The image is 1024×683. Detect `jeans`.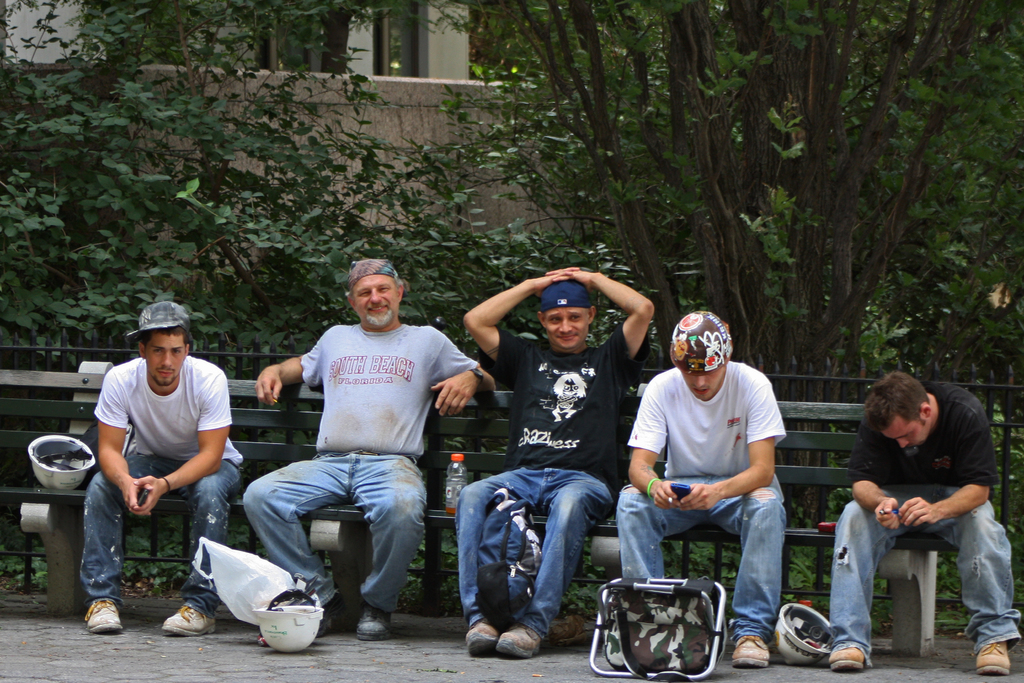
Detection: 618 476 777 631.
